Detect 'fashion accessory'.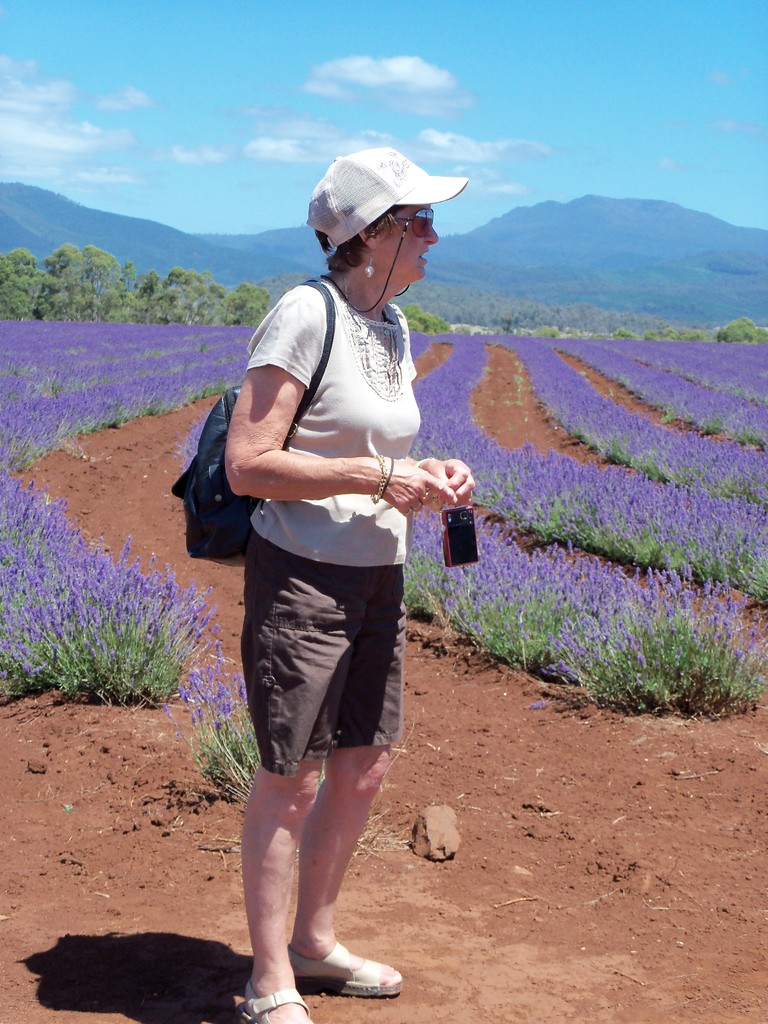
Detected at <box>172,279,339,572</box>.
